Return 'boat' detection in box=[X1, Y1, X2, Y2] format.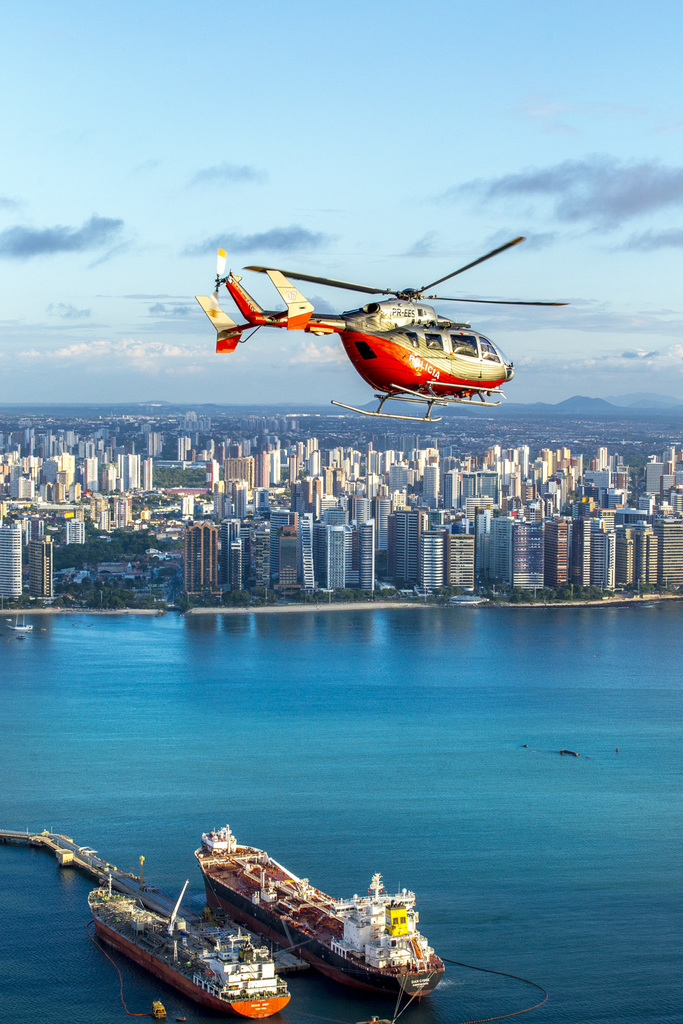
box=[182, 838, 448, 1004].
